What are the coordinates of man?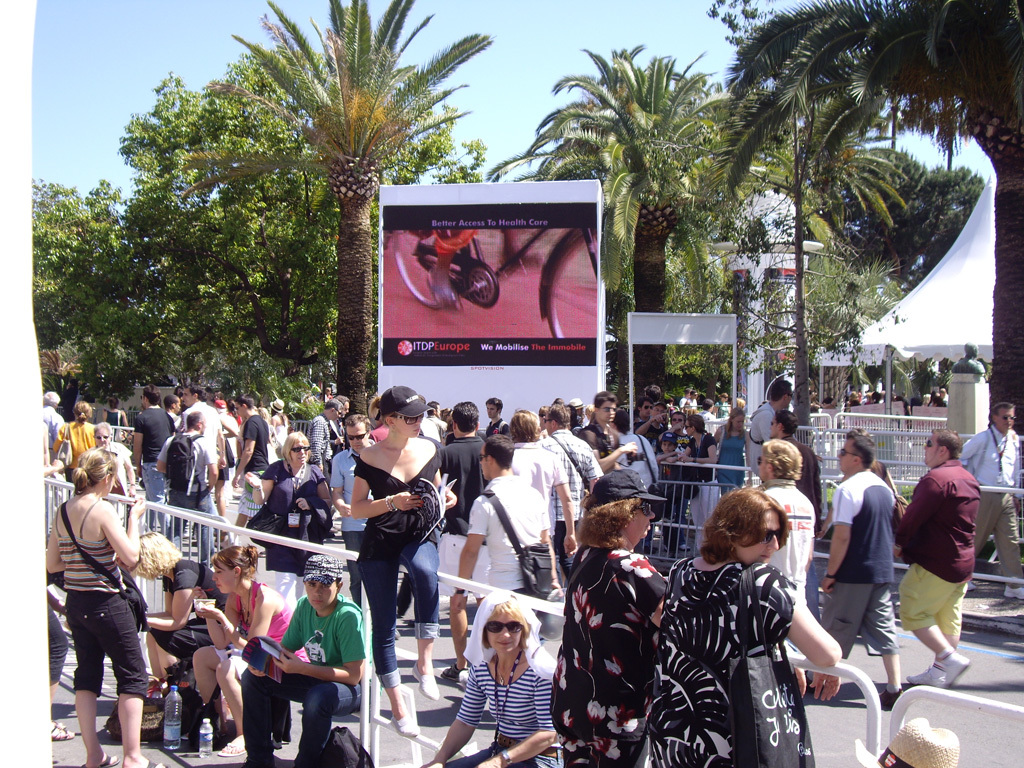
[left=285, top=396, right=345, bottom=548].
